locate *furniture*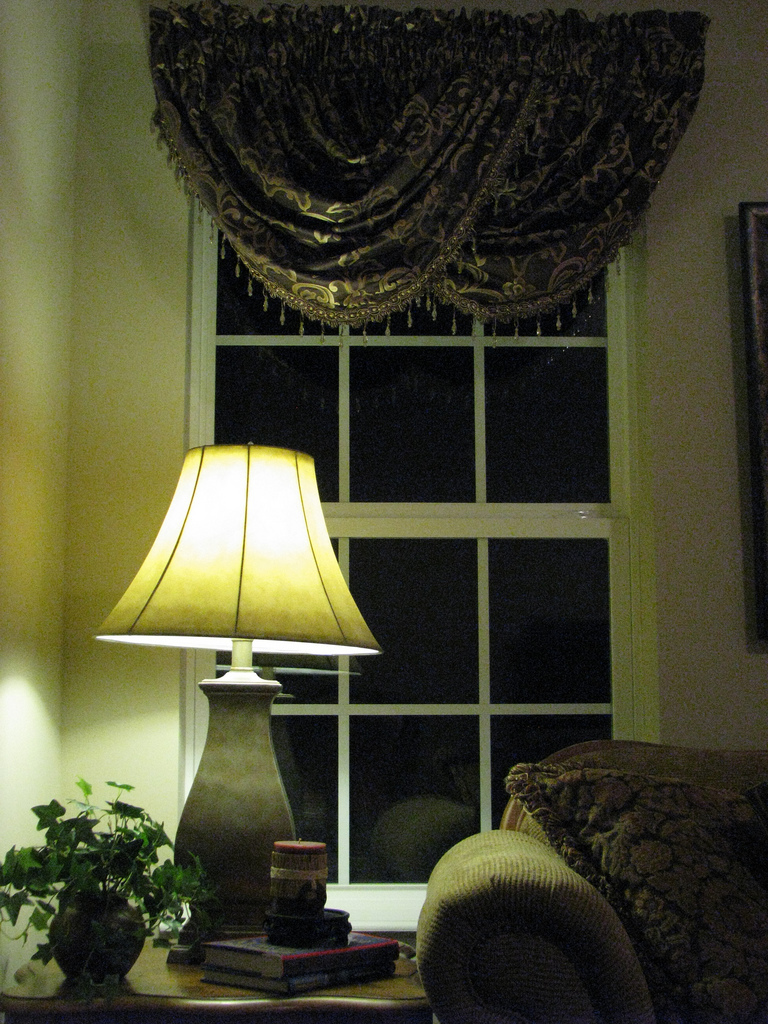
locate(0, 936, 437, 1023)
